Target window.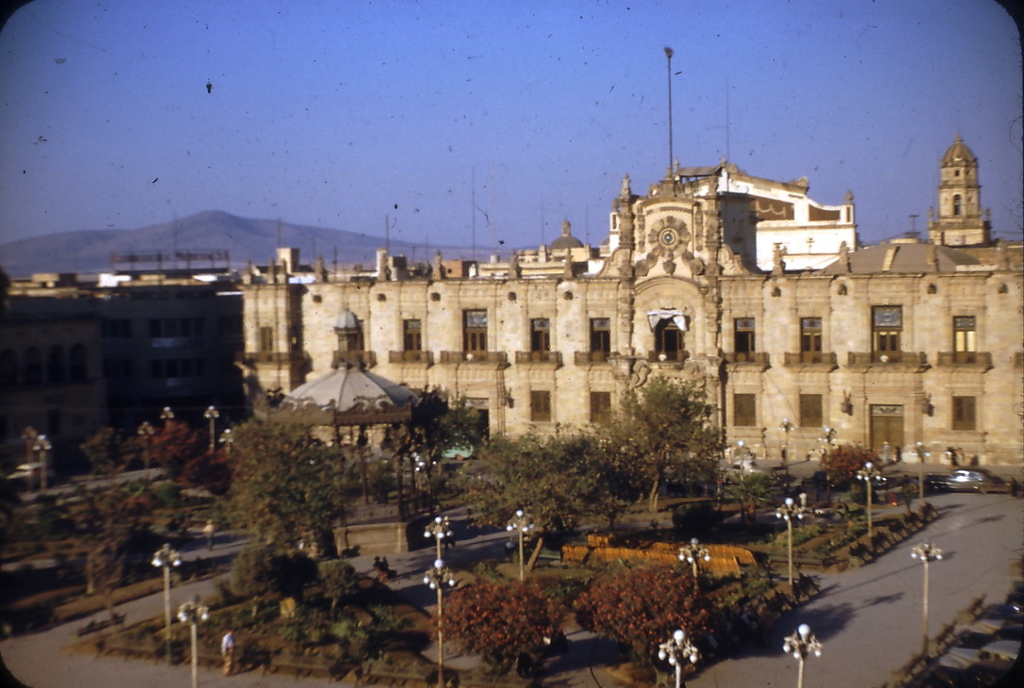
Target region: select_region(463, 307, 483, 349).
